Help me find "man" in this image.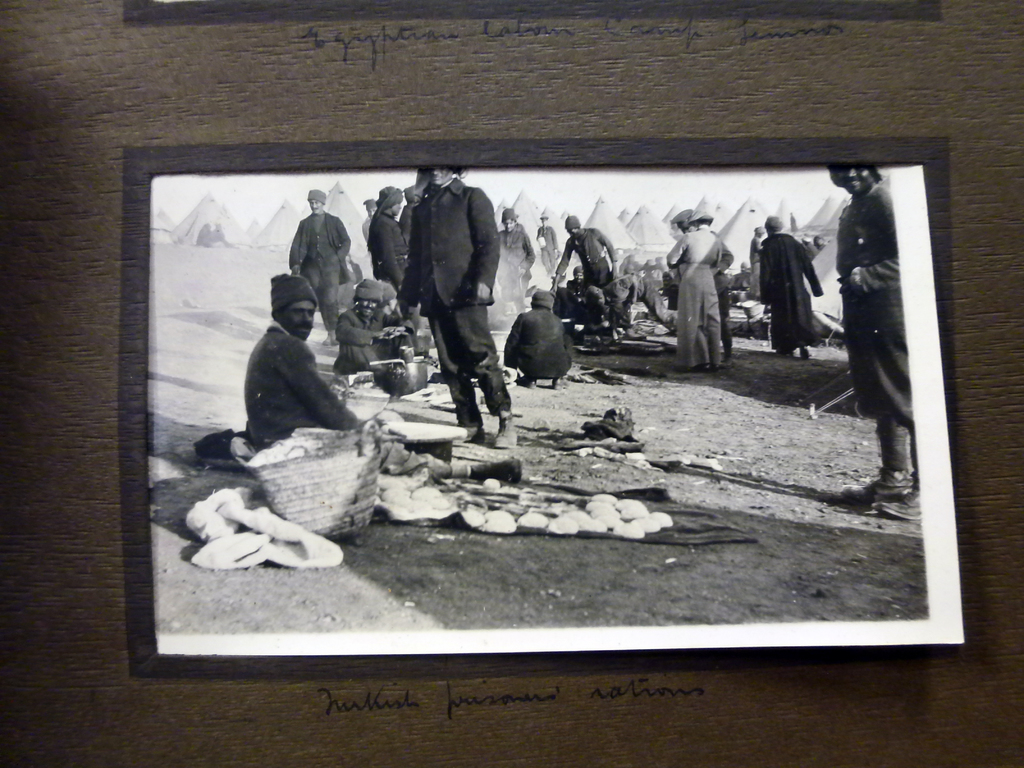
Found it: bbox=(501, 284, 570, 388).
